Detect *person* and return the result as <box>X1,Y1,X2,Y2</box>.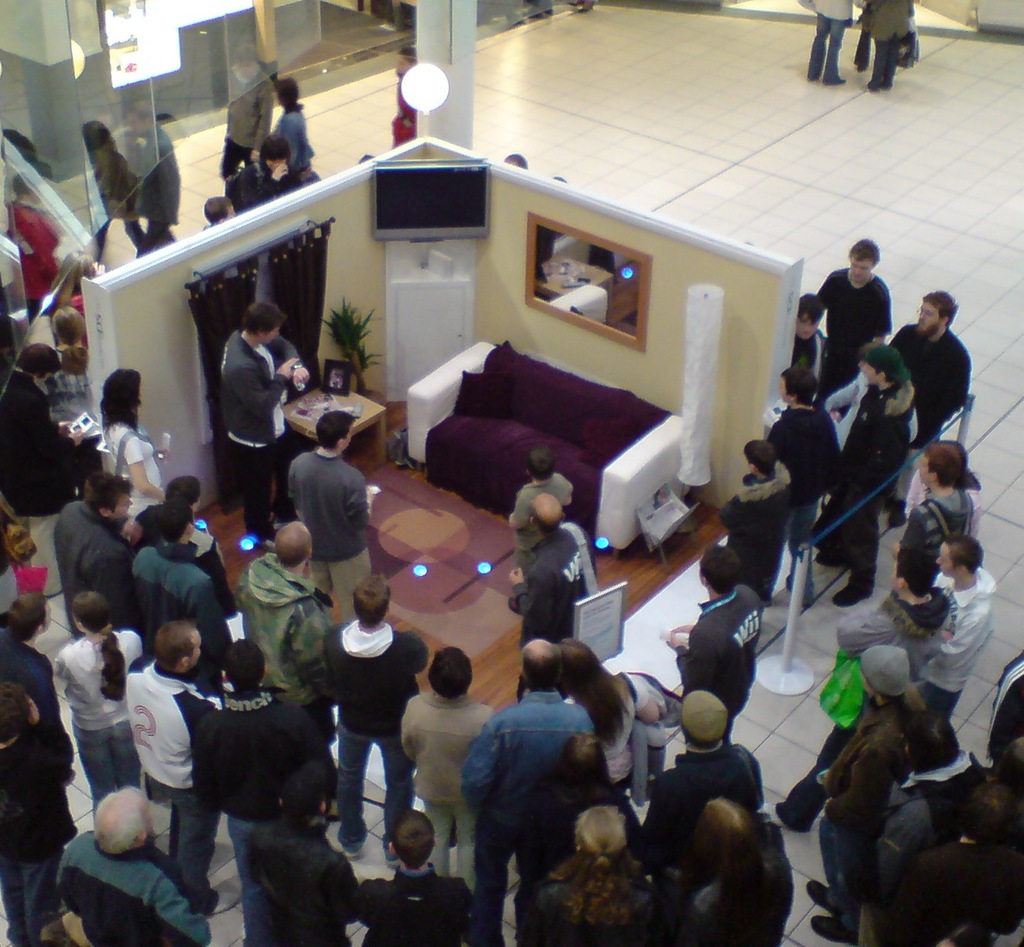
<box>851,0,918,90</box>.
